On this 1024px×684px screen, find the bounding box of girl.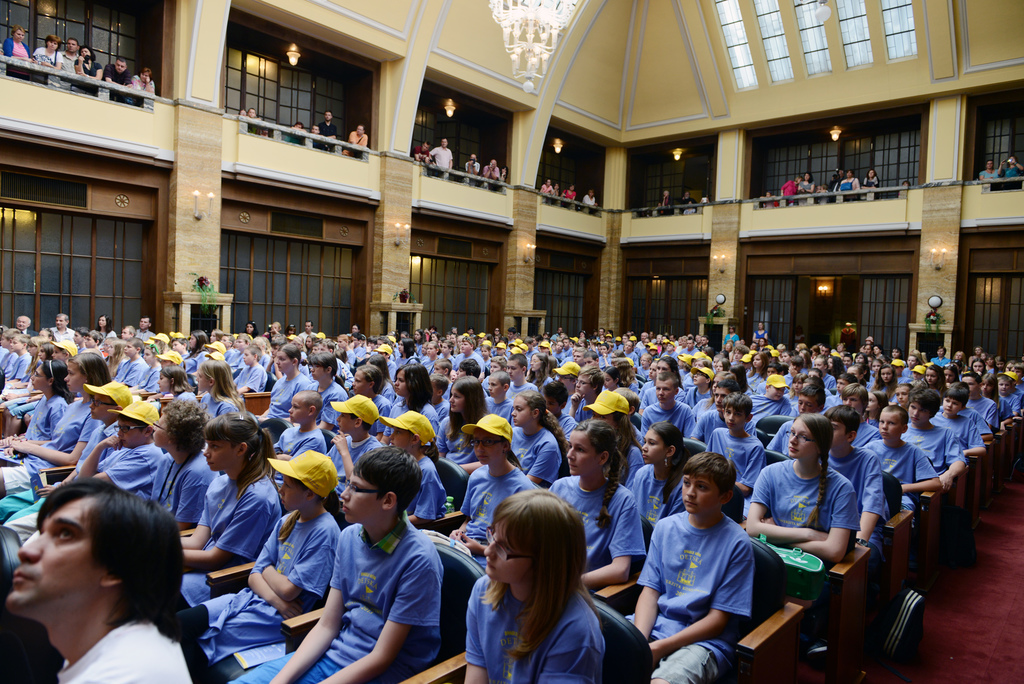
Bounding box: box=[692, 370, 737, 421].
